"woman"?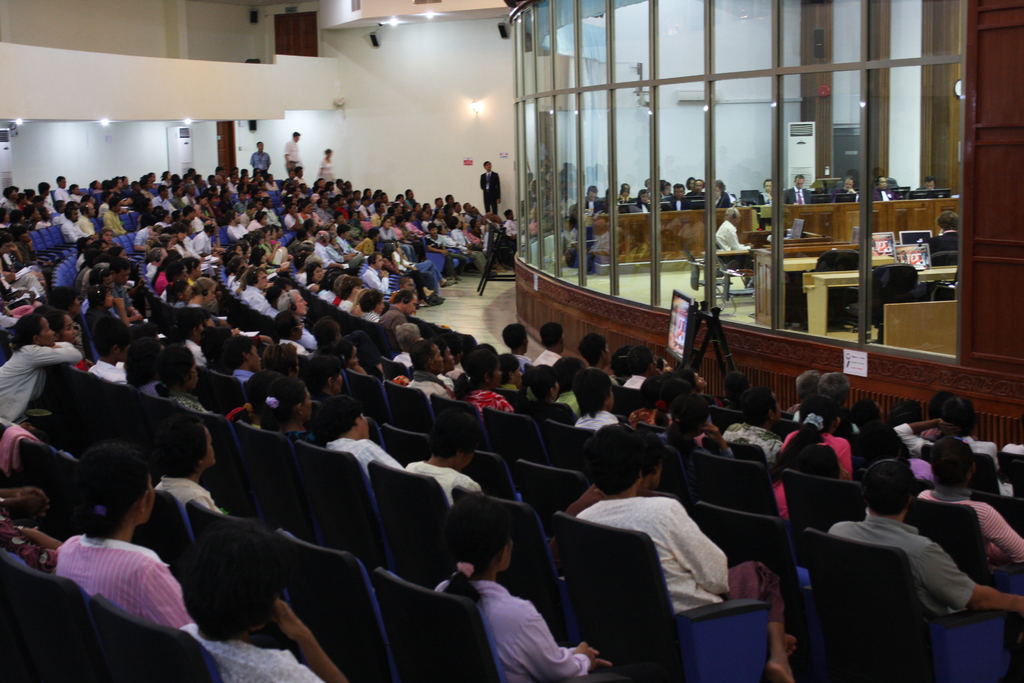
(360,292,384,322)
